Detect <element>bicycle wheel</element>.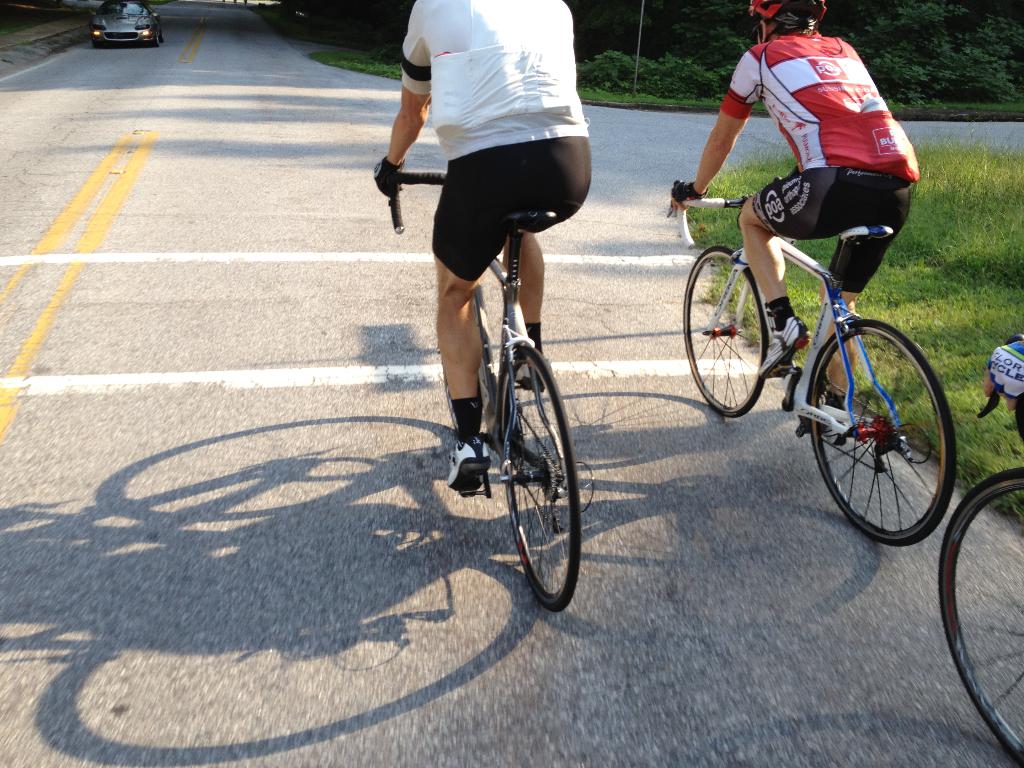
Detected at pyautogui.locateOnScreen(501, 346, 580, 618).
